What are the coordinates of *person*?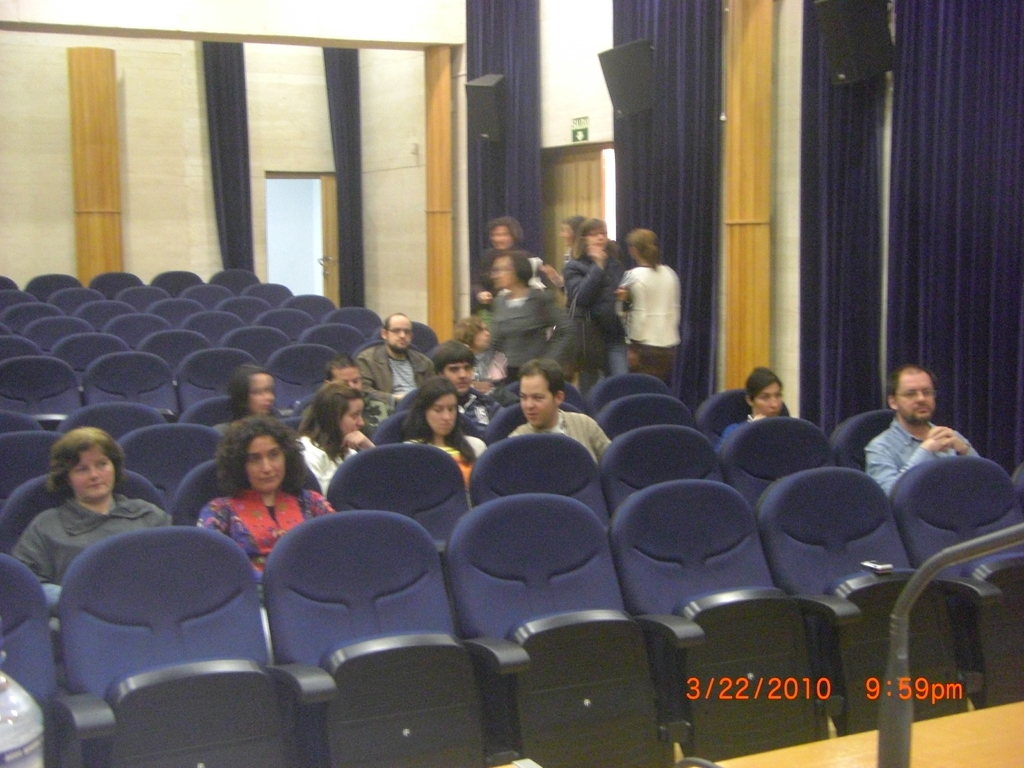
x1=292, y1=356, x2=388, y2=431.
